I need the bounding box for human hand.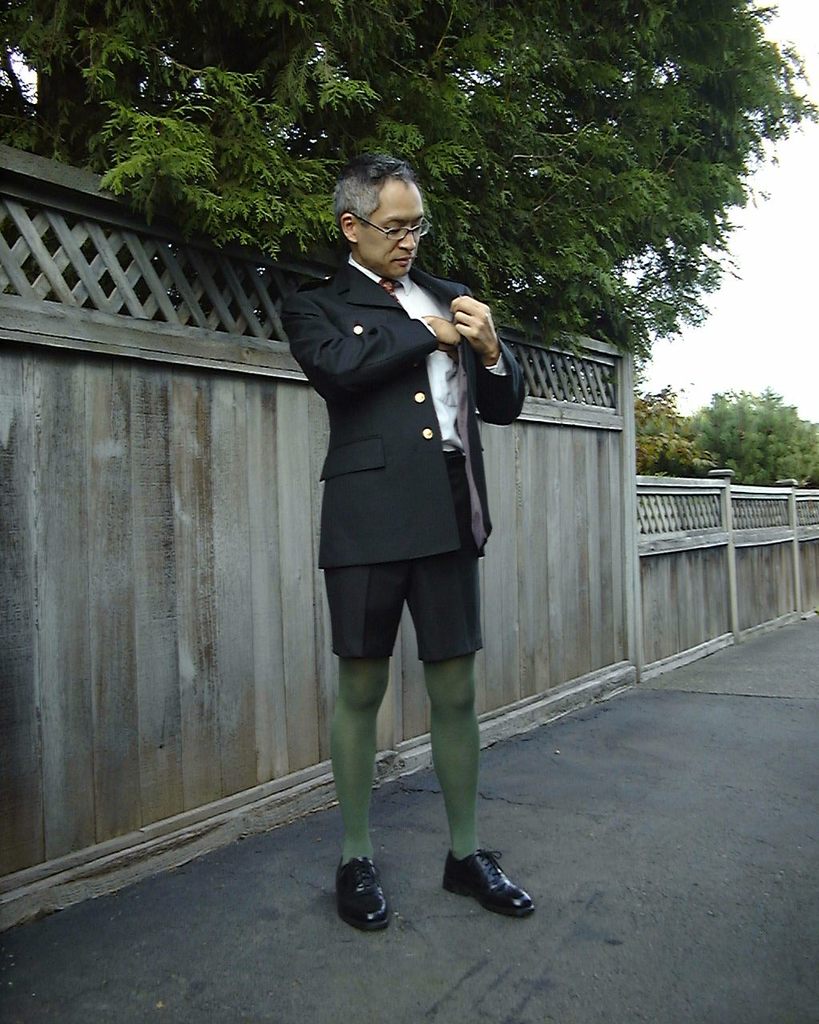
Here it is: (left=417, top=313, right=465, bottom=350).
